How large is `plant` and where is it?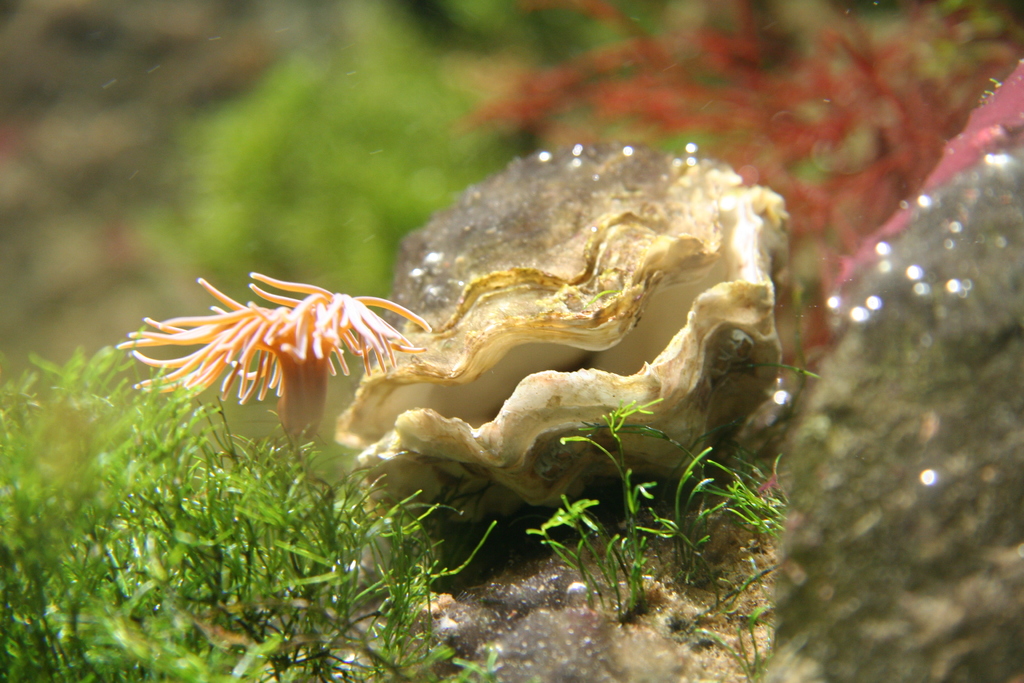
Bounding box: 115:269:440:468.
